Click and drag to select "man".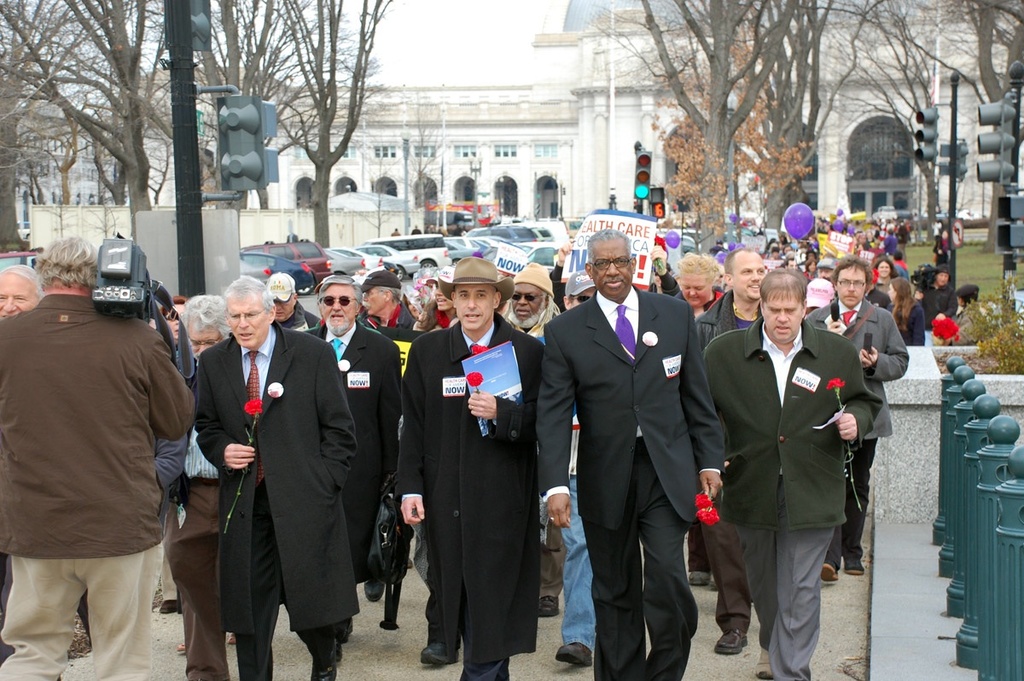
Selection: x1=815, y1=255, x2=841, y2=283.
